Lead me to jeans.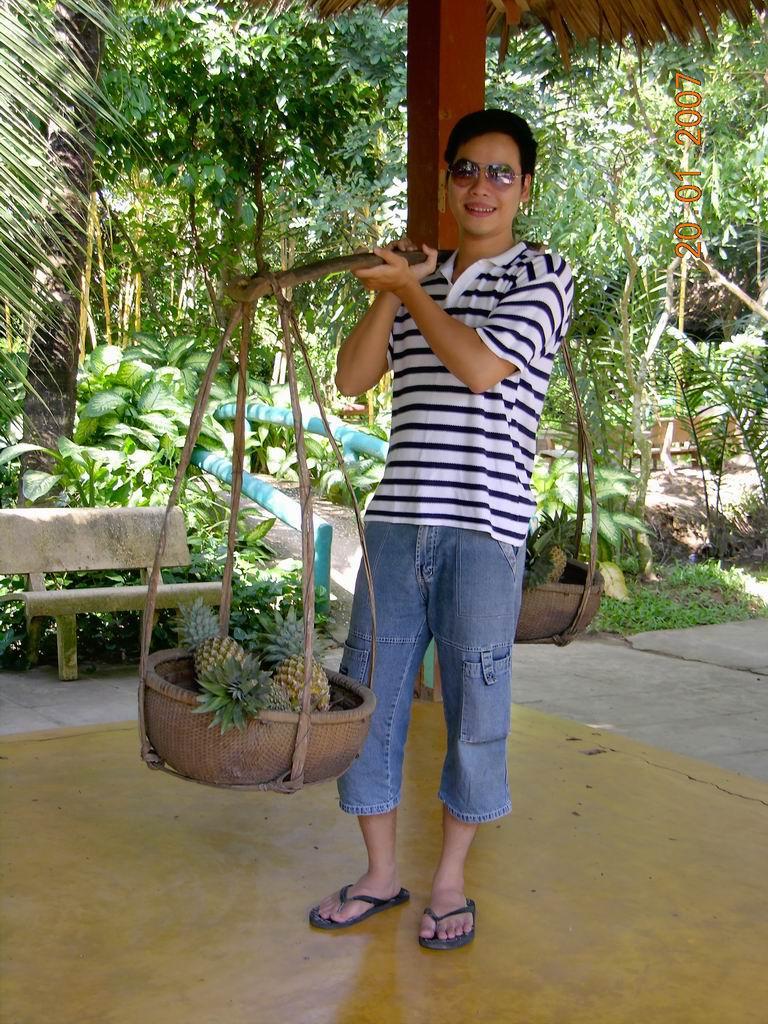
Lead to bbox=[327, 518, 519, 817].
